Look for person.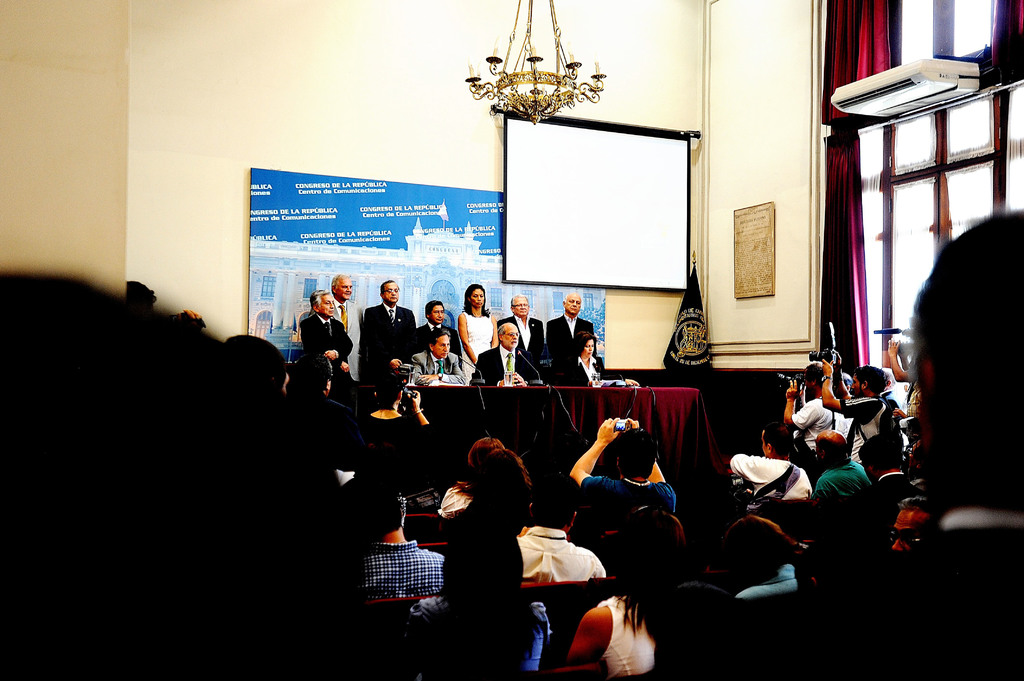
Found: [x1=498, y1=289, x2=545, y2=382].
